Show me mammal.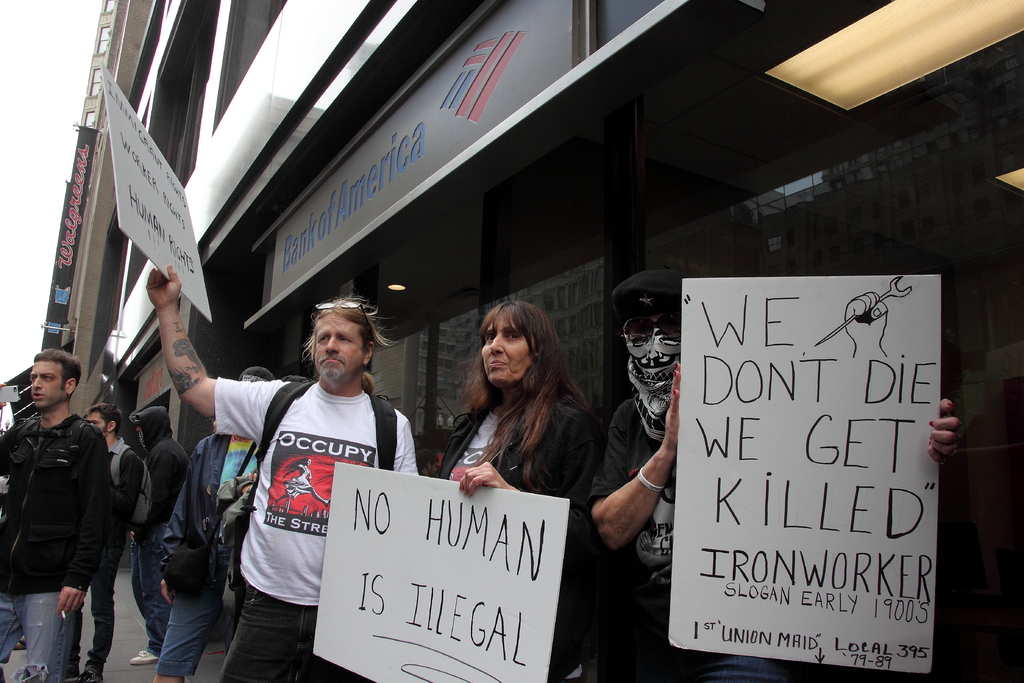
mammal is here: {"left": 55, "top": 404, "right": 145, "bottom": 682}.
